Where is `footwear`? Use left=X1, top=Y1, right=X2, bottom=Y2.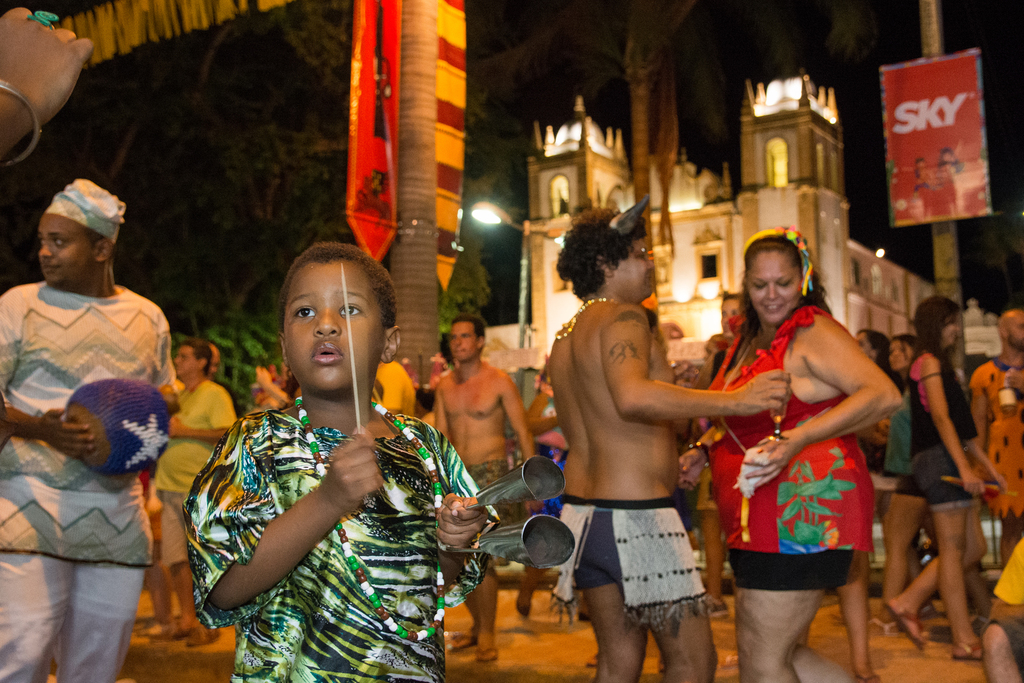
left=184, top=629, right=219, bottom=648.
